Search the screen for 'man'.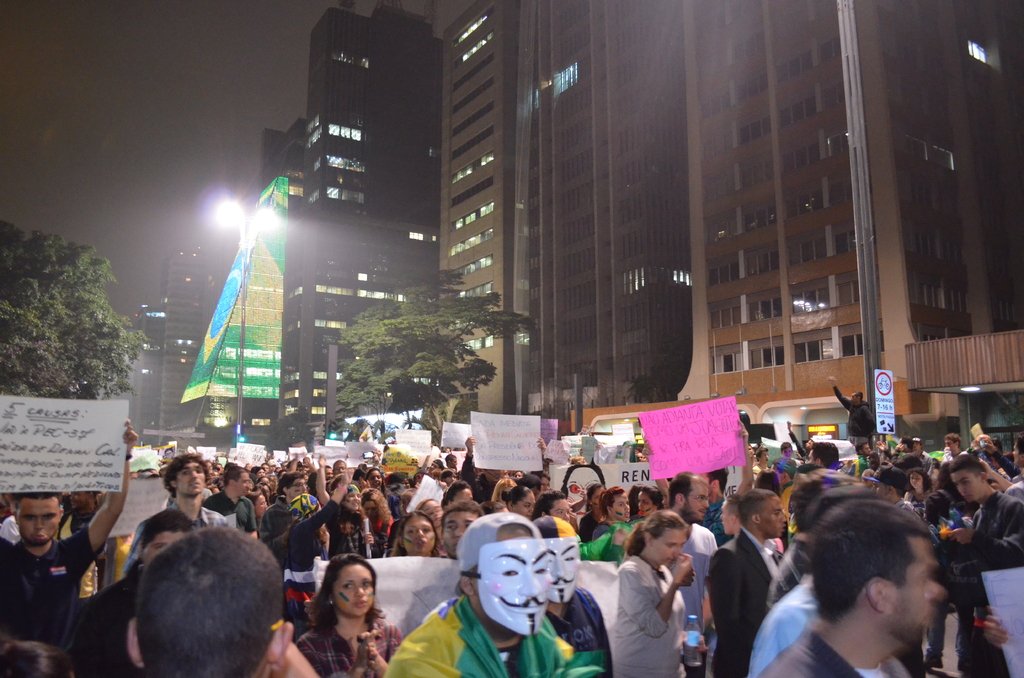
Found at detection(810, 441, 840, 472).
